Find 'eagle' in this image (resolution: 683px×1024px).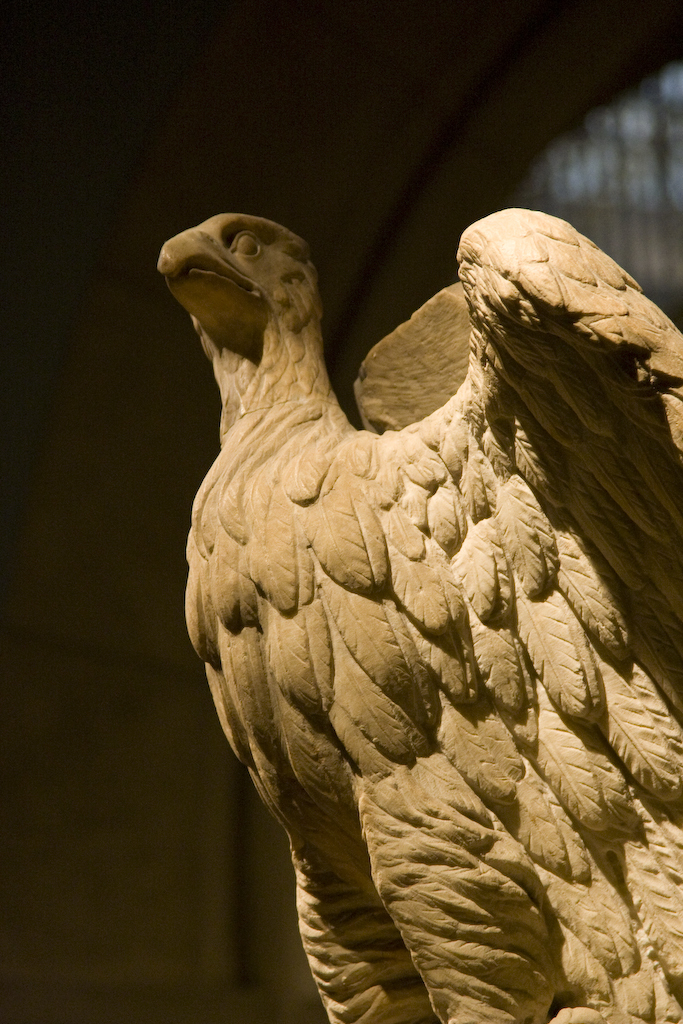
{"x1": 158, "y1": 211, "x2": 682, "y2": 1023}.
